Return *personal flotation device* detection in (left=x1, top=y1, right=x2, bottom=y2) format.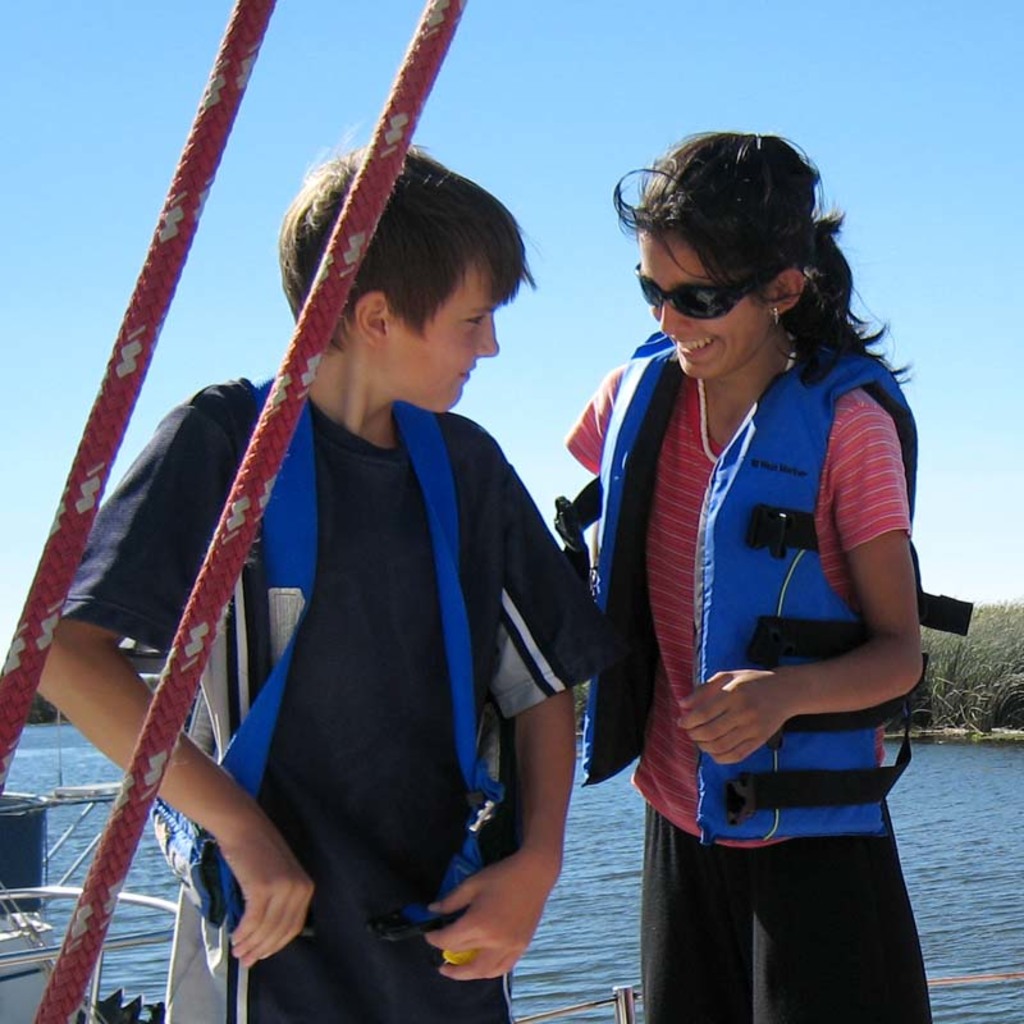
(left=146, top=394, right=530, bottom=972).
